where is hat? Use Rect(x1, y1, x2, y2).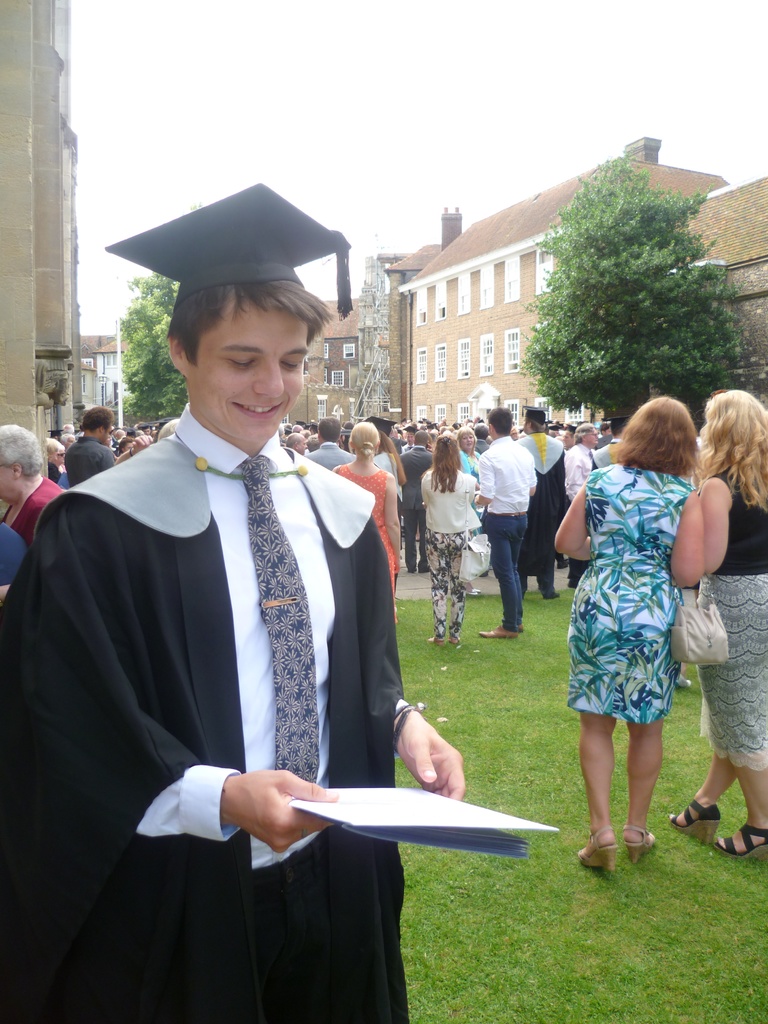
Rect(98, 183, 348, 307).
